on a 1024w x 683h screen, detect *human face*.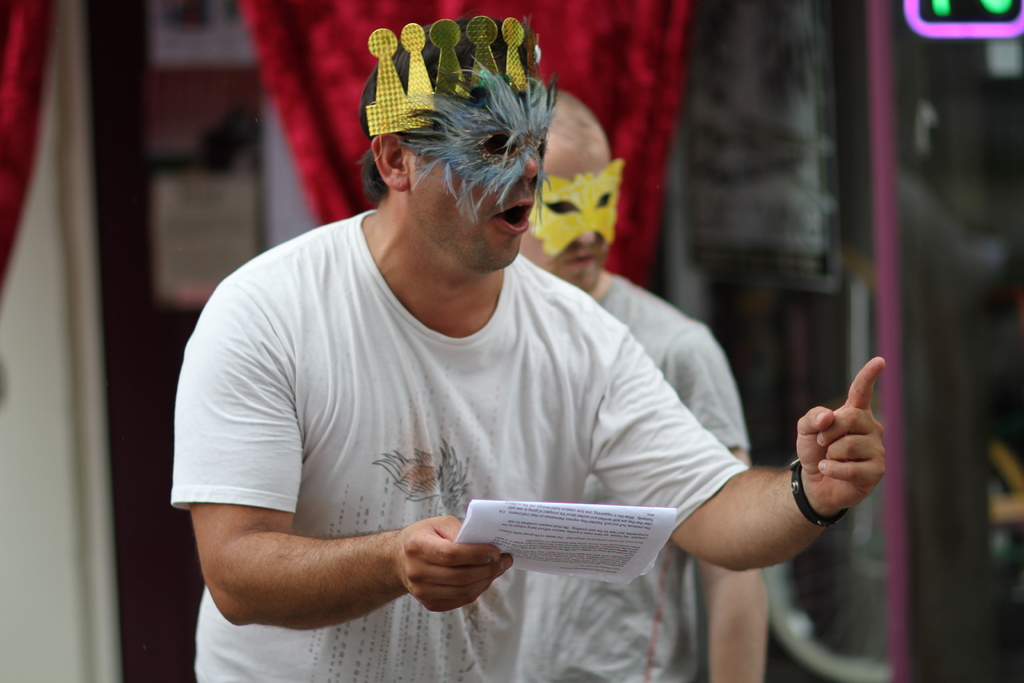
x1=413 y1=131 x2=539 y2=272.
